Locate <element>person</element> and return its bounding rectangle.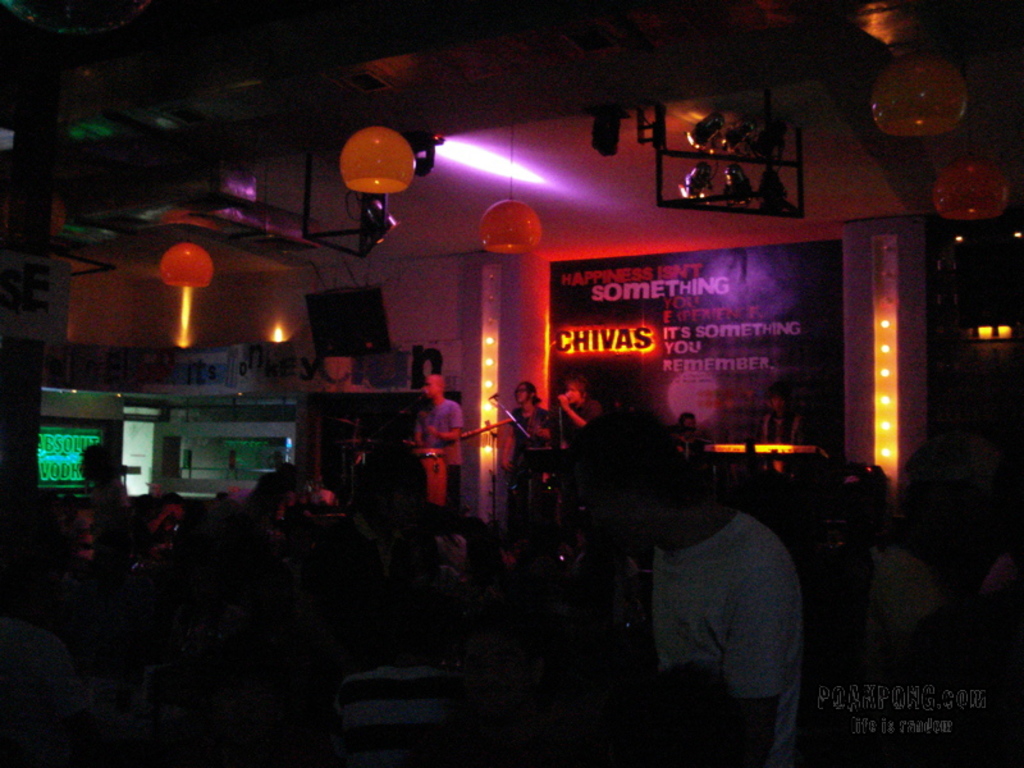
(662, 410, 701, 460).
